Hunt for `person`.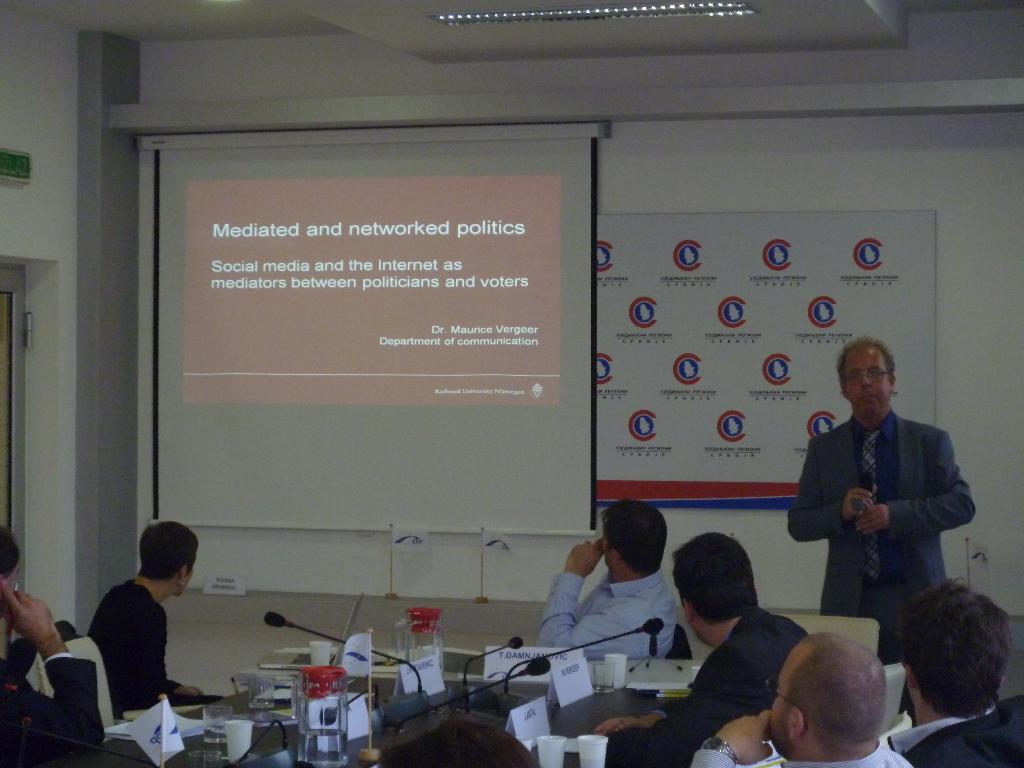
Hunted down at l=592, t=531, r=806, b=767.
